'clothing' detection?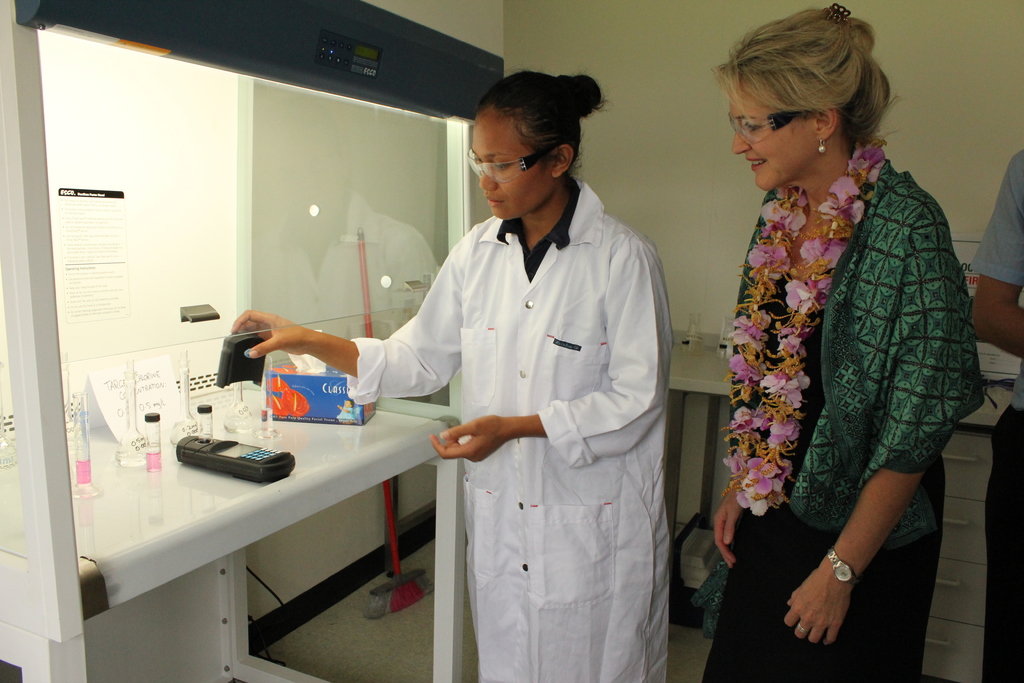
(left=964, top=150, right=1023, bottom=682)
